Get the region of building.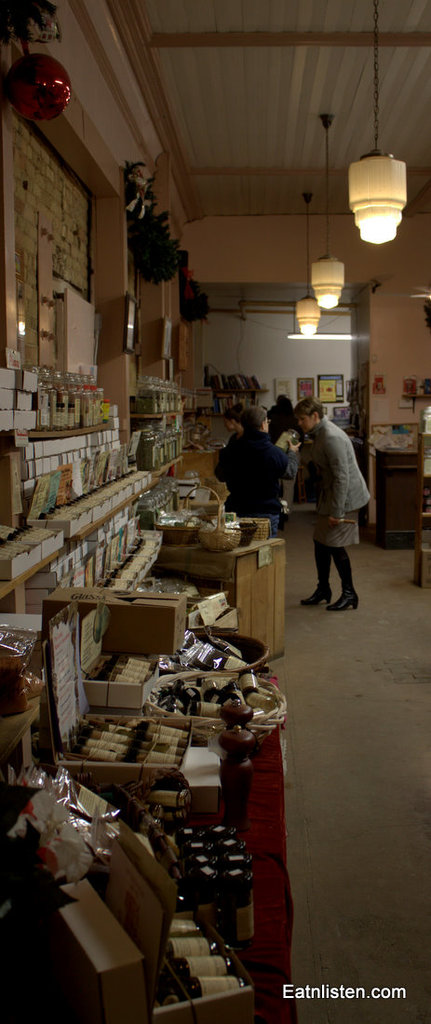
0:0:430:1019.
